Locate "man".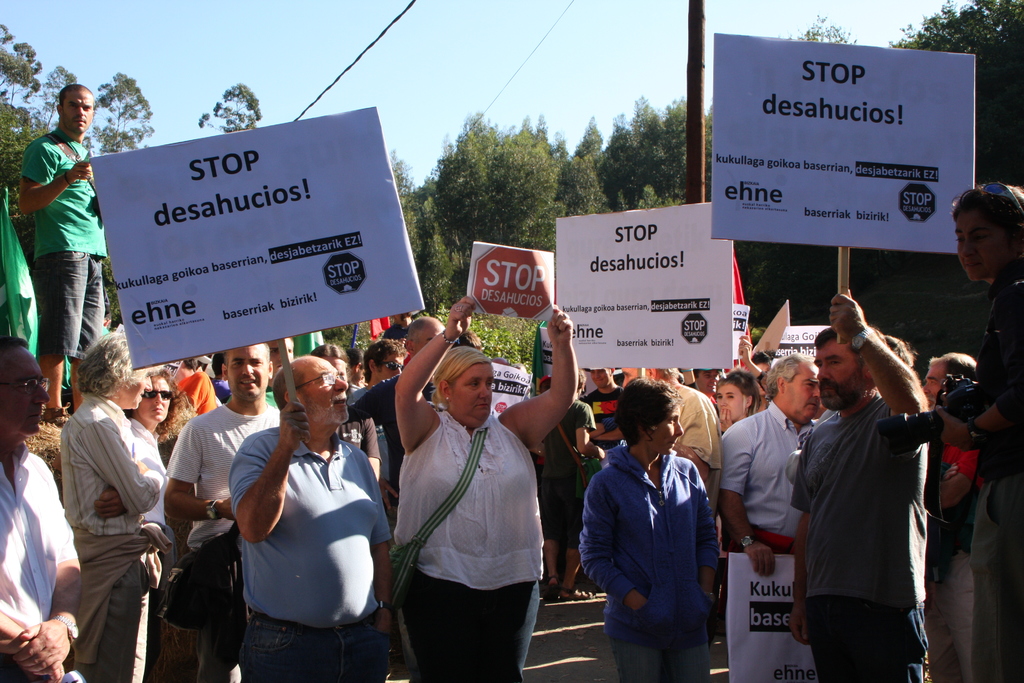
Bounding box: 924:349:976:682.
